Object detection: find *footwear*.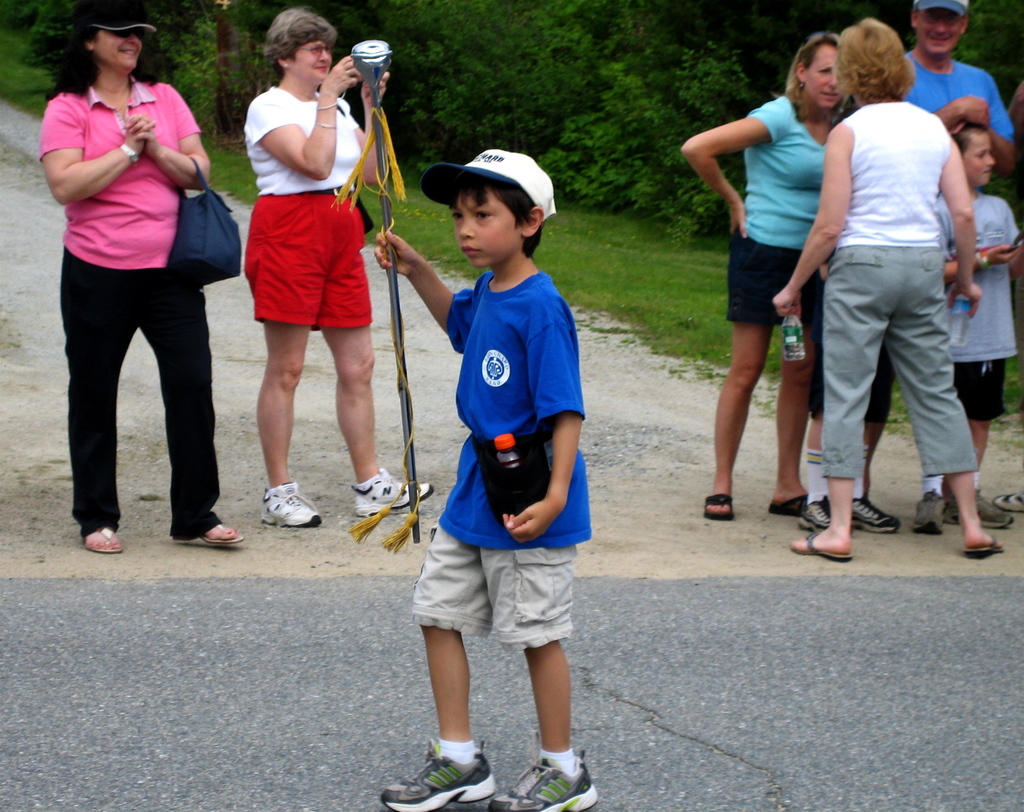
x1=197, y1=523, x2=238, y2=548.
